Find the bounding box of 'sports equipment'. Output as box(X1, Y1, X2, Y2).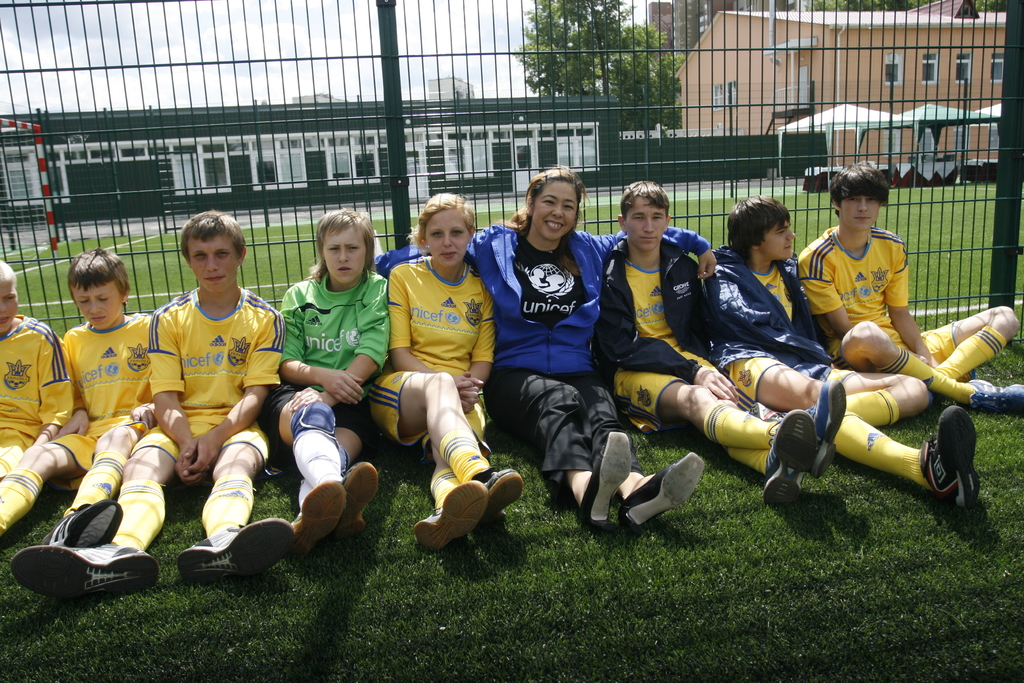
box(337, 456, 379, 539).
